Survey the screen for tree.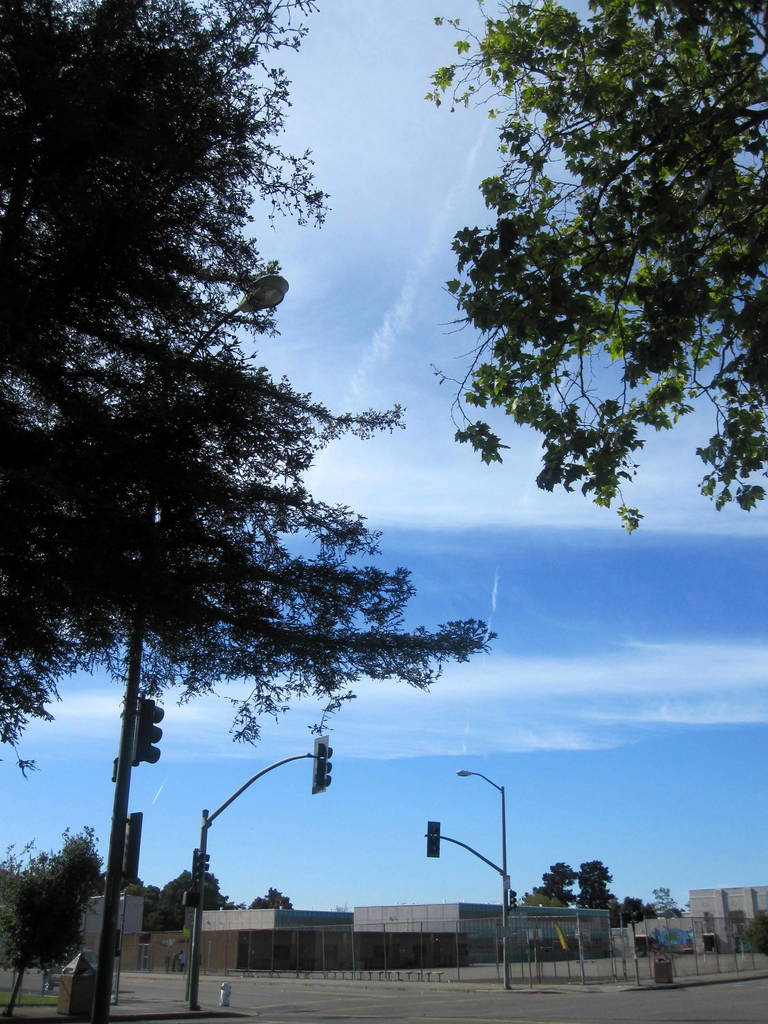
Survey found: Rect(0, 828, 119, 979).
